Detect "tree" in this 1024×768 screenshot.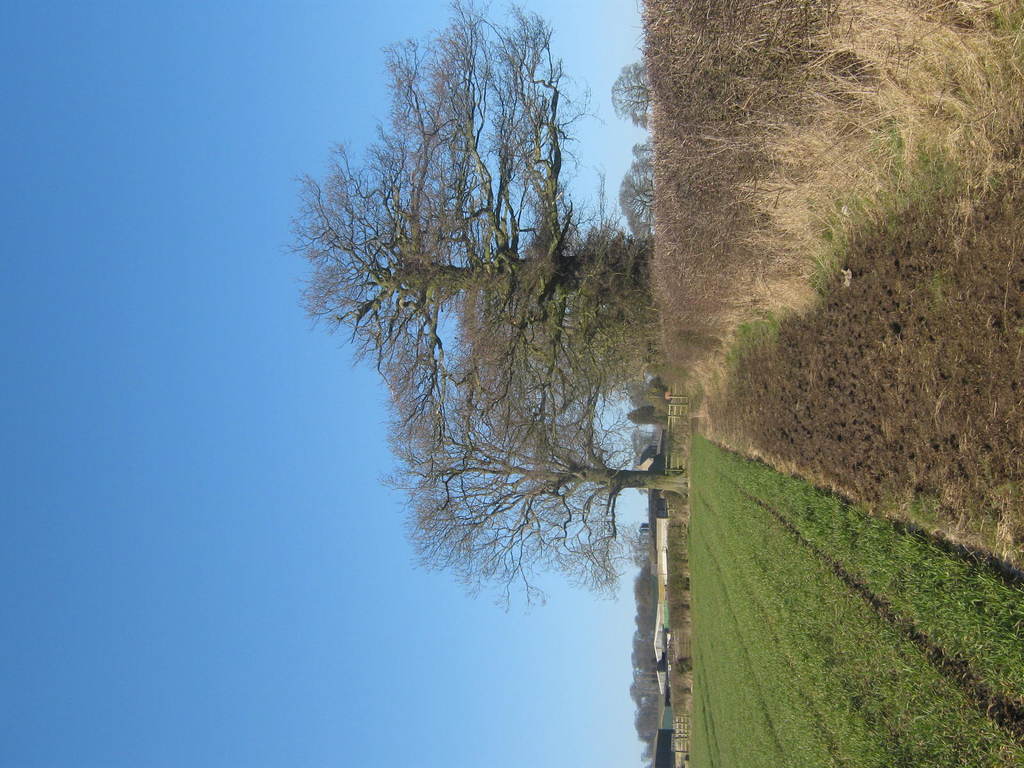
Detection: (630, 147, 652, 161).
